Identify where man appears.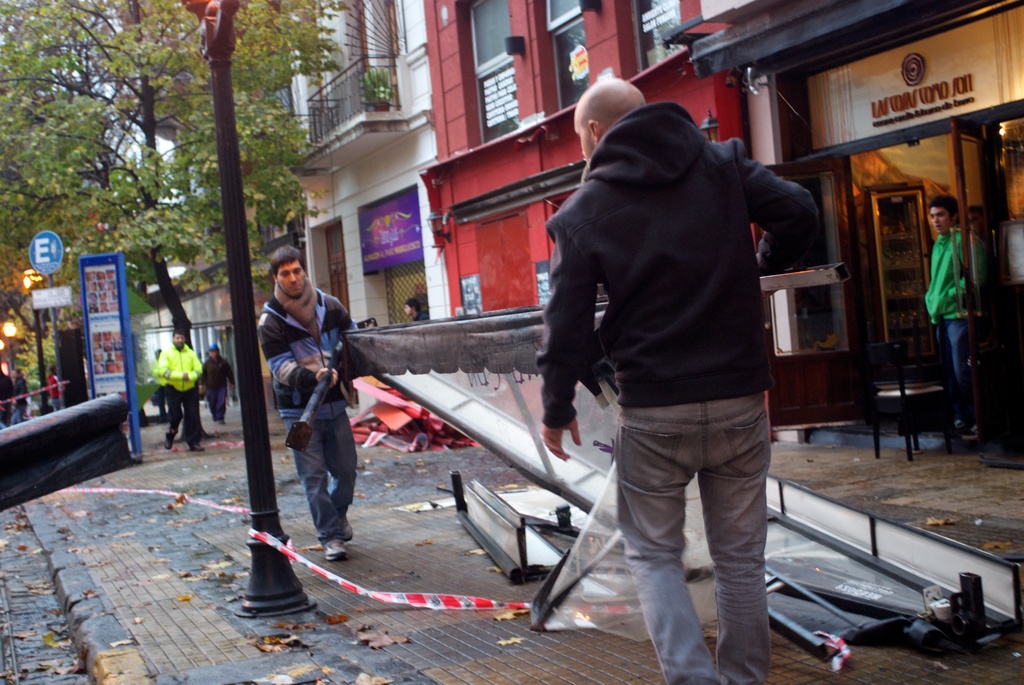
Appears at <bbox>528, 64, 832, 684</bbox>.
